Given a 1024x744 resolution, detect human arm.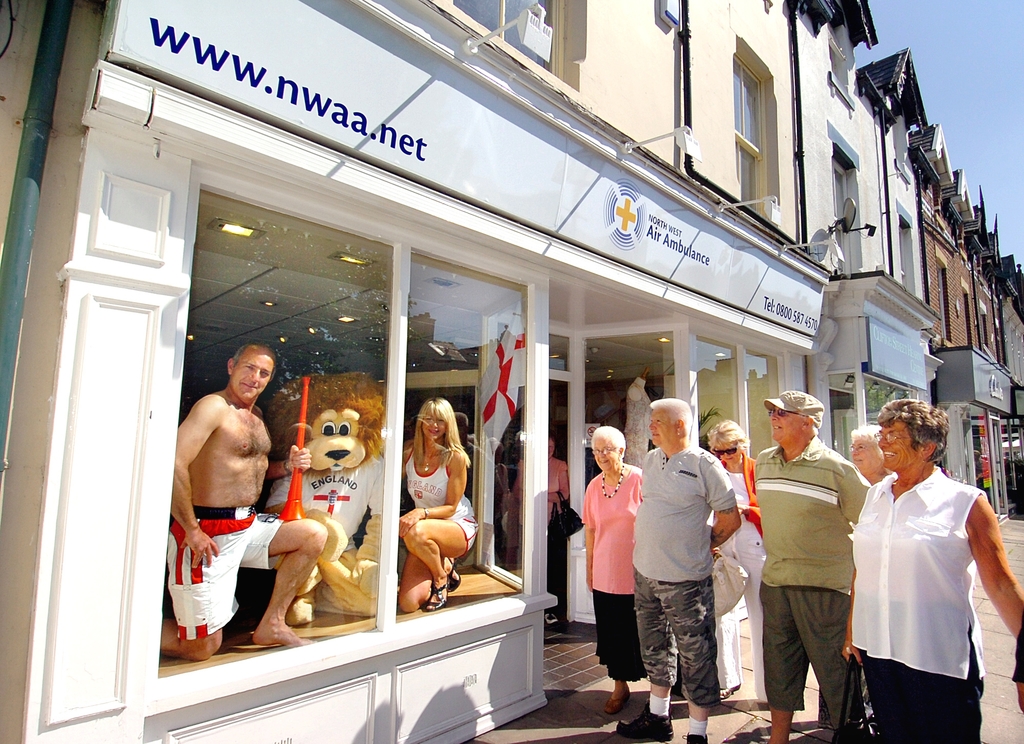
pyautogui.locateOnScreen(260, 478, 314, 519).
